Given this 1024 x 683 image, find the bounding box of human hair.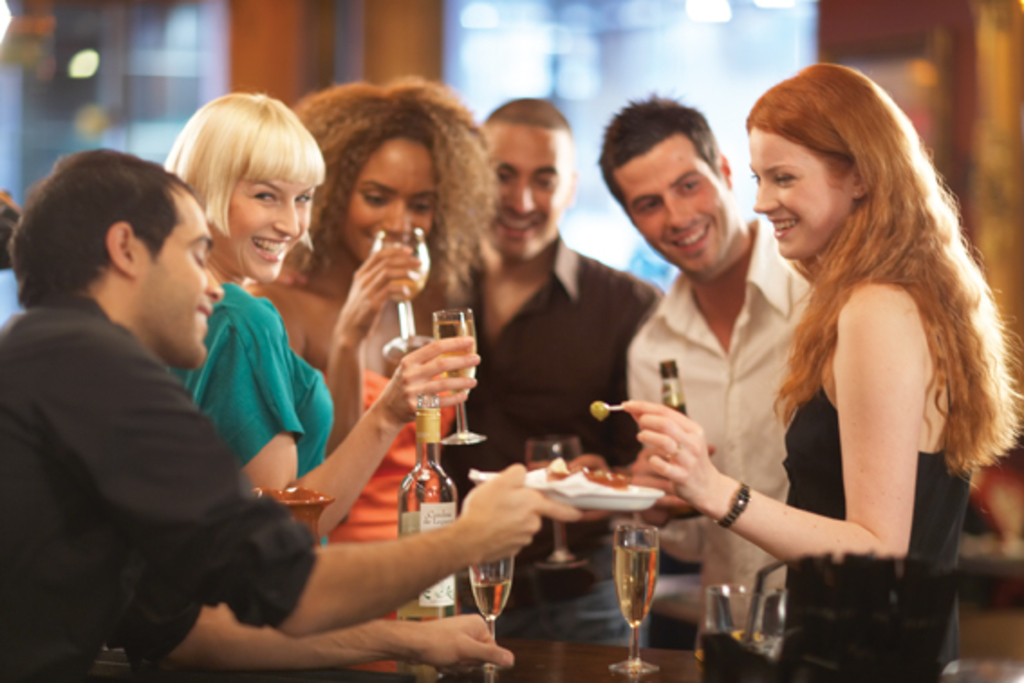
(594,85,724,226).
